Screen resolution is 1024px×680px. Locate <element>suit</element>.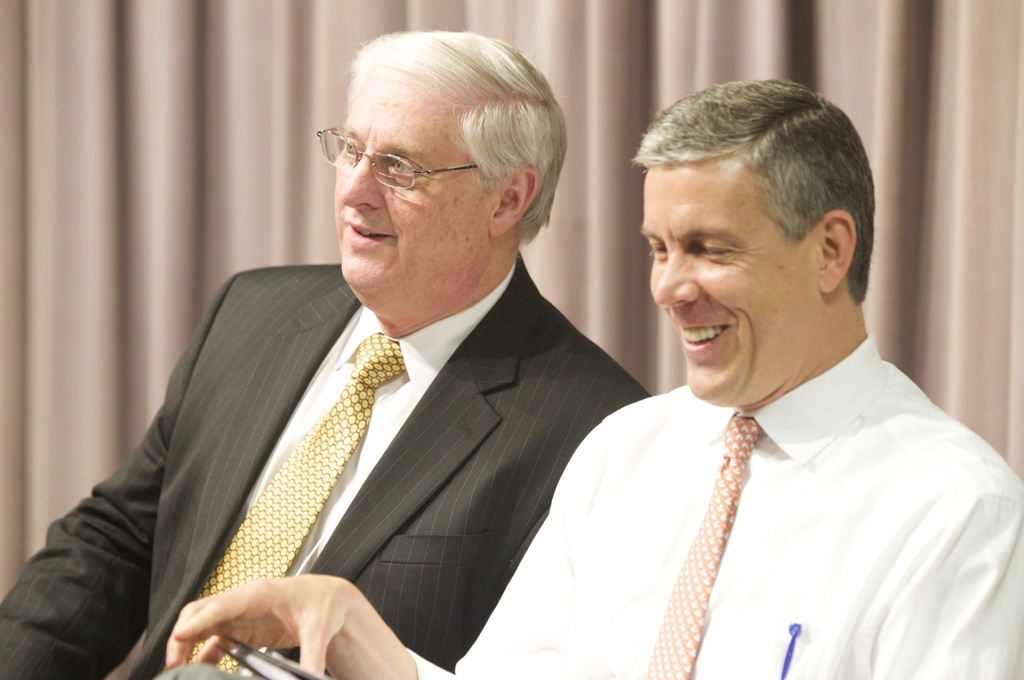
[39, 238, 648, 679].
